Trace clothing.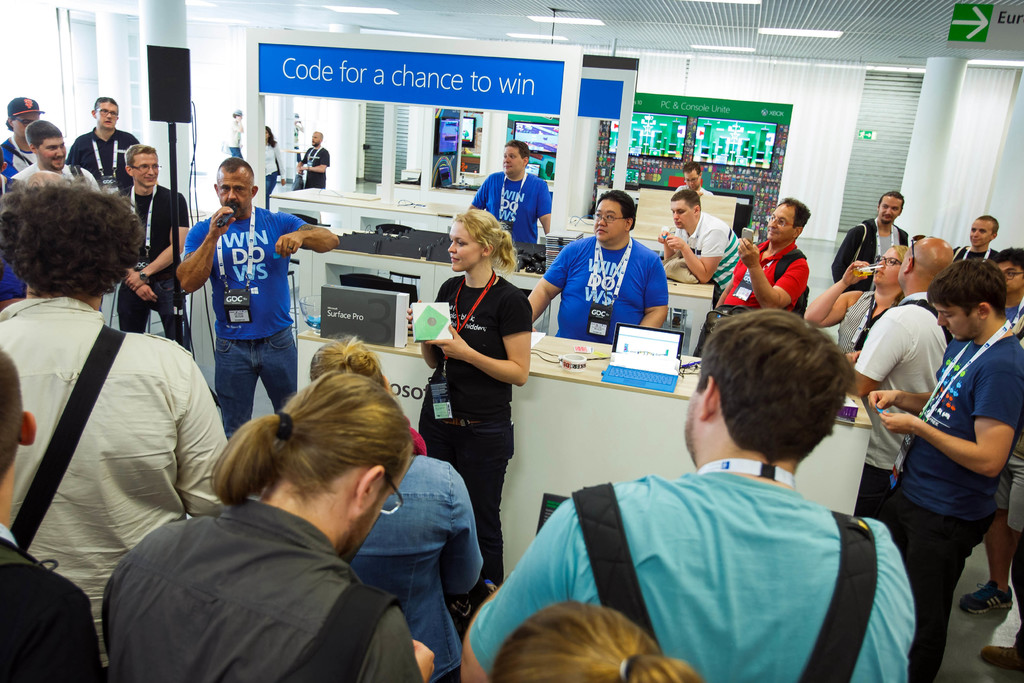
Traced to (104,492,429,682).
